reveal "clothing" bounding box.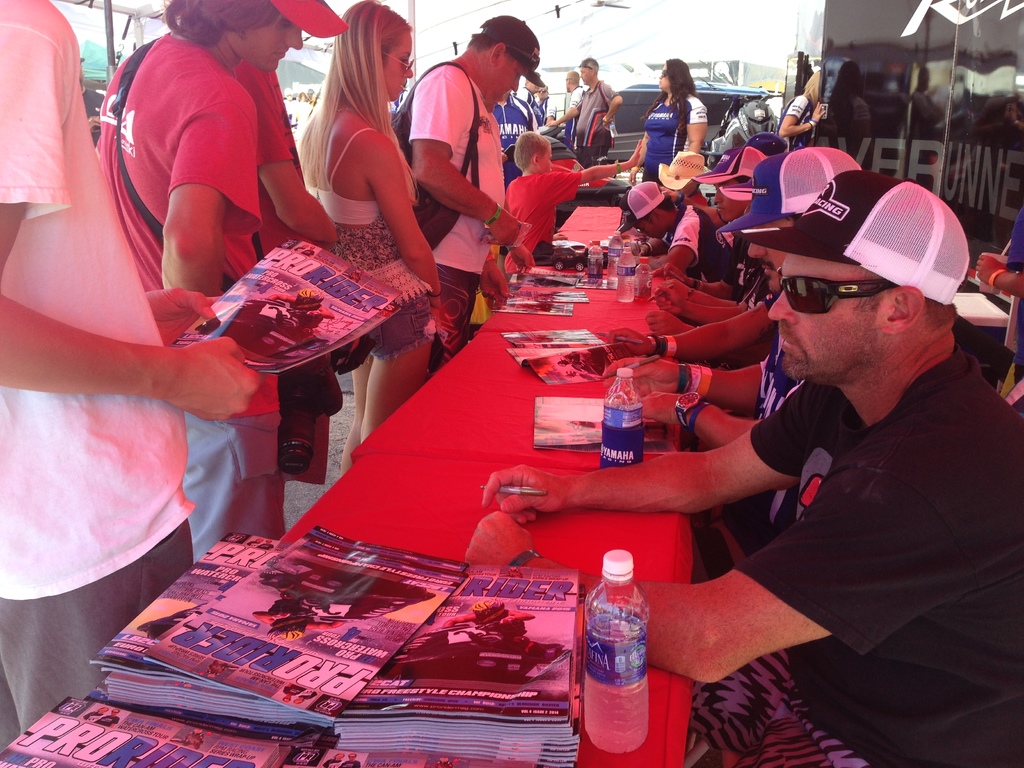
Revealed: left=668, top=197, right=731, bottom=284.
